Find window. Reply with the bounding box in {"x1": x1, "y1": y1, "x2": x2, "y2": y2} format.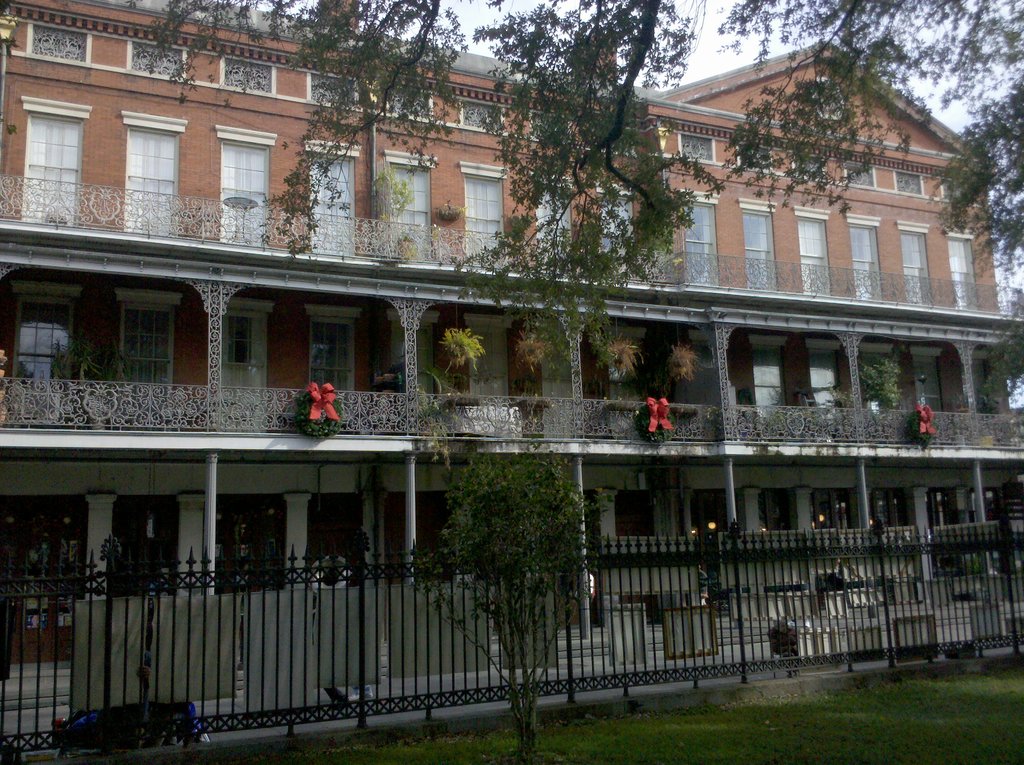
{"x1": 971, "y1": 359, "x2": 998, "y2": 428}.
